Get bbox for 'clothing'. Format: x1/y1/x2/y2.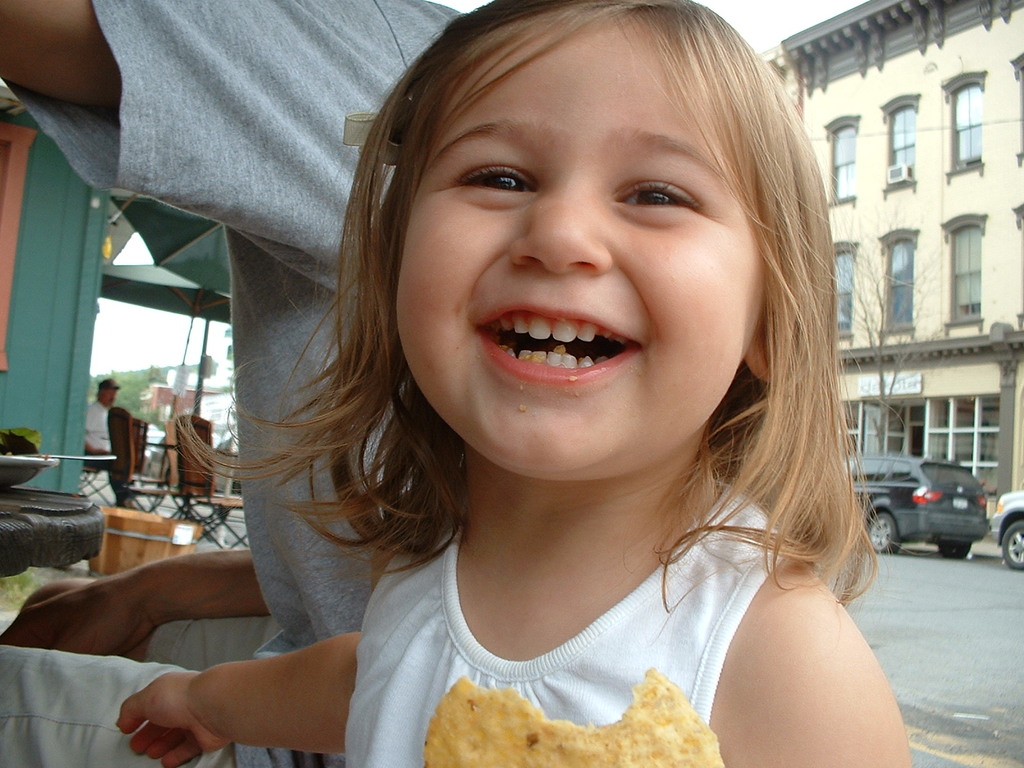
0/0/473/767.
